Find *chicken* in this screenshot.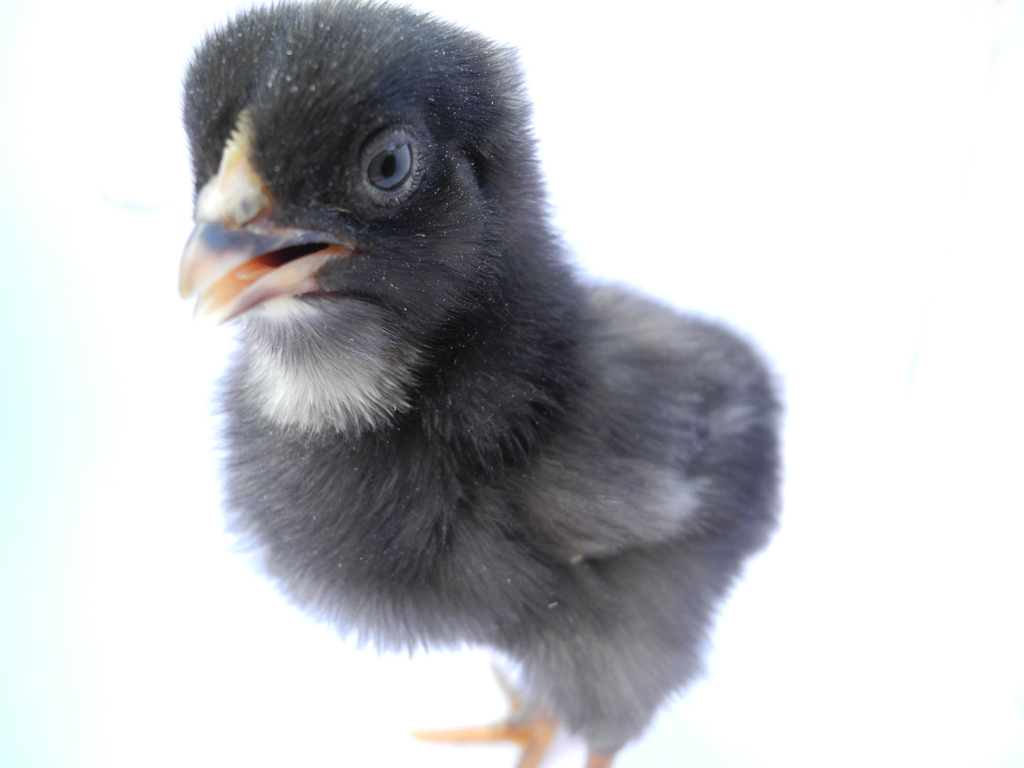
The bounding box for *chicken* is locate(172, 0, 780, 767).
